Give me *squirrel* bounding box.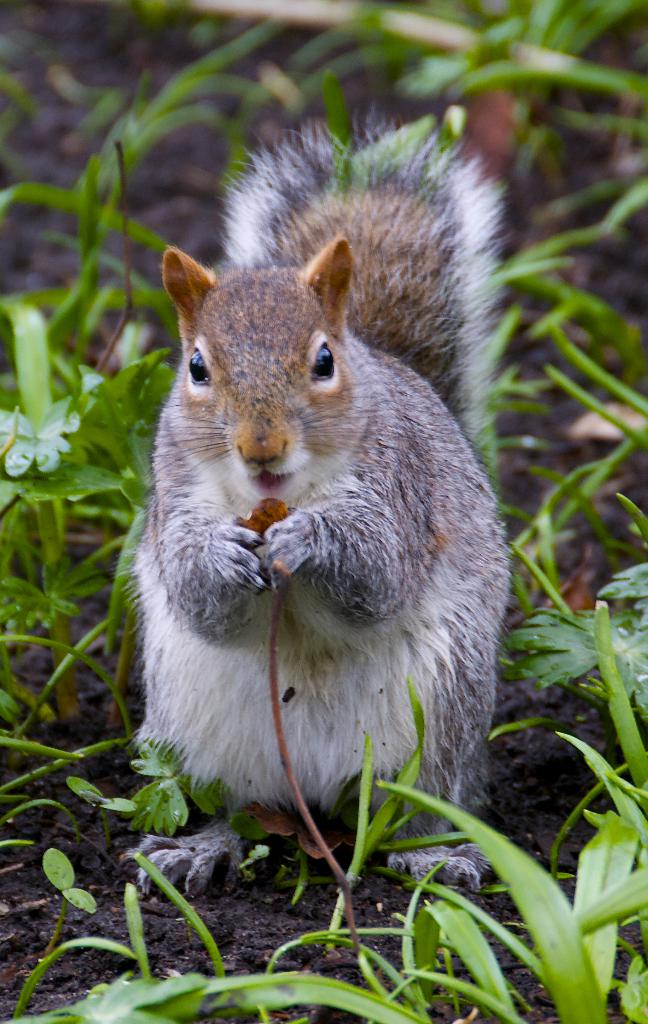
(123, 121, 506, 897).
